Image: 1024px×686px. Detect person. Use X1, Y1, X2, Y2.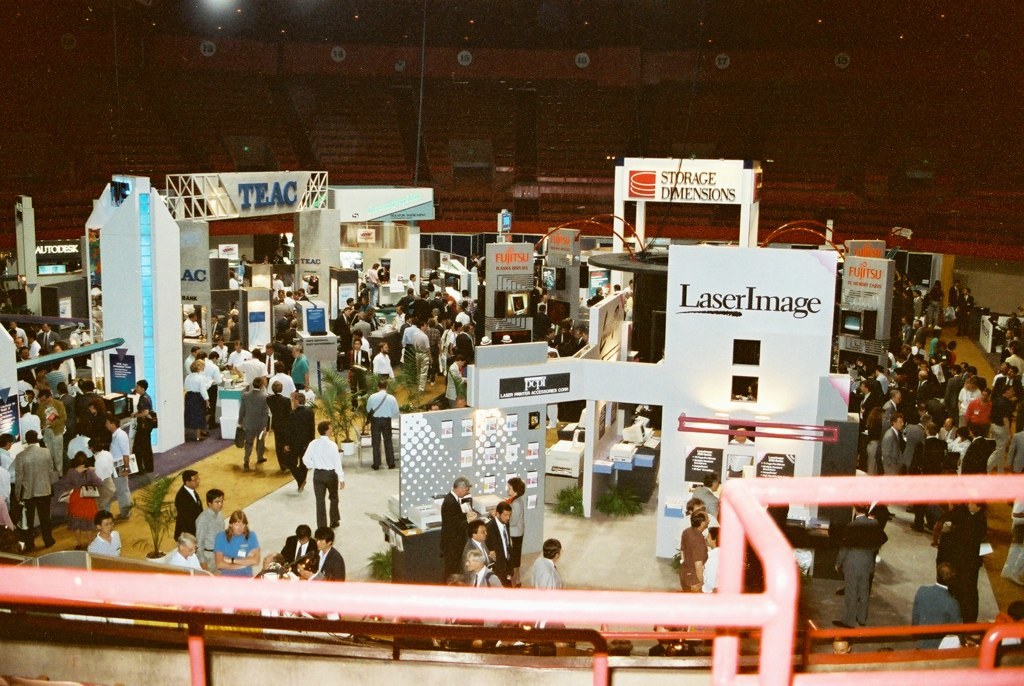
297, 554, 325, 579.
